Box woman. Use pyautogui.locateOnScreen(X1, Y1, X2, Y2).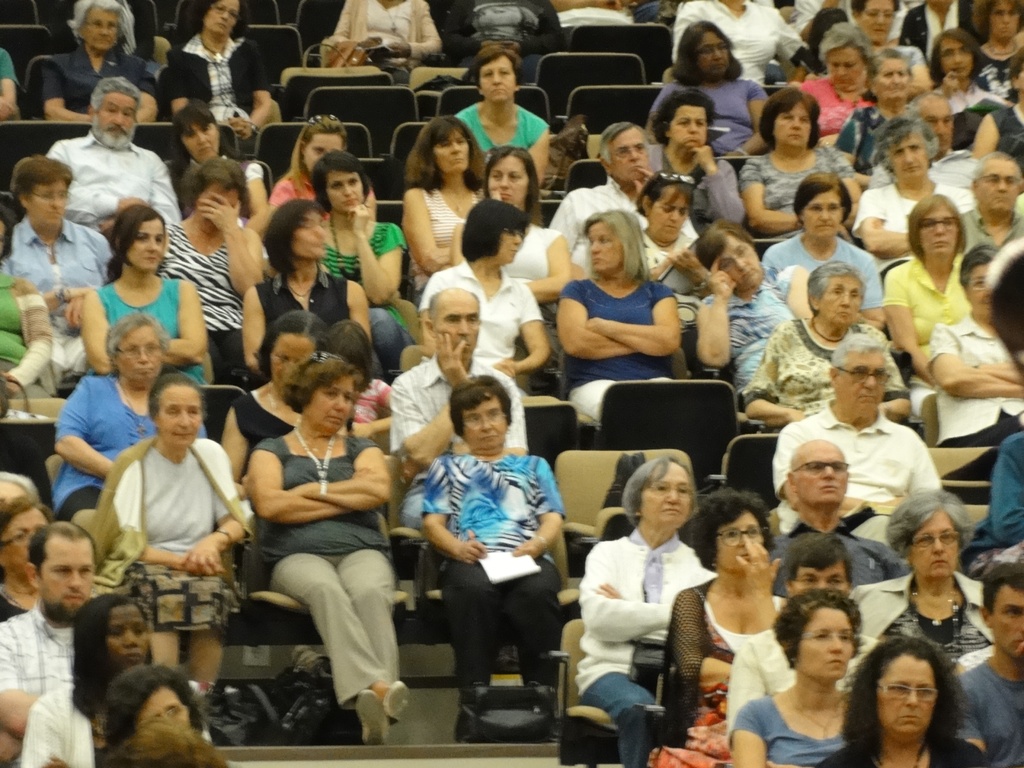
pyautogui.locateOnScreen(419, 376, 565, 742).
